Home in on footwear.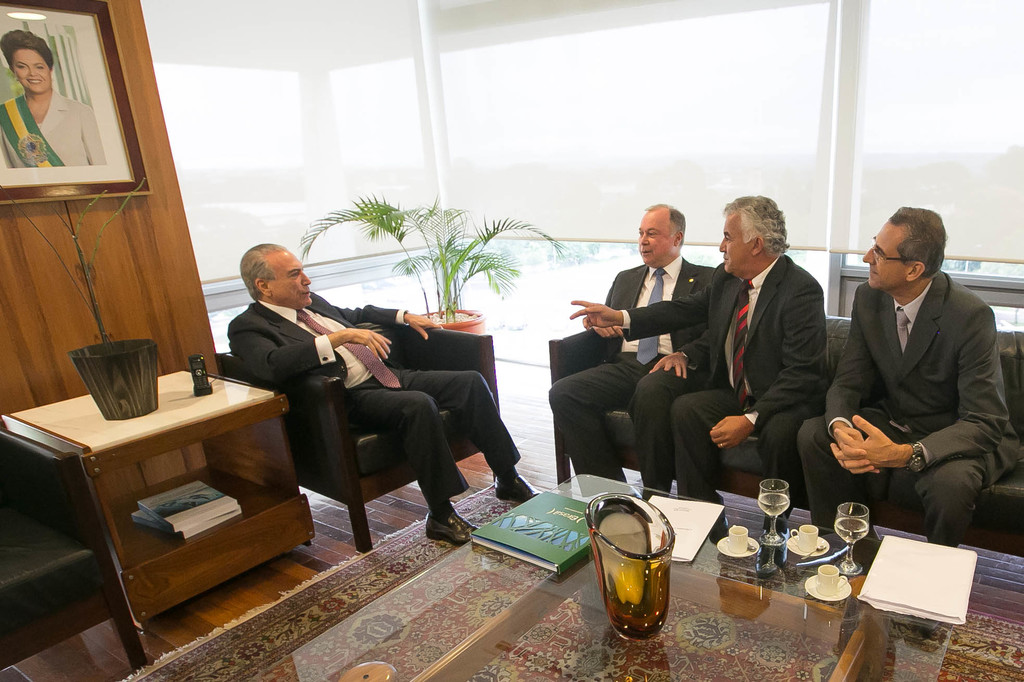
Homed in at [x1=491, y1=473, x2=568, y2=500].
